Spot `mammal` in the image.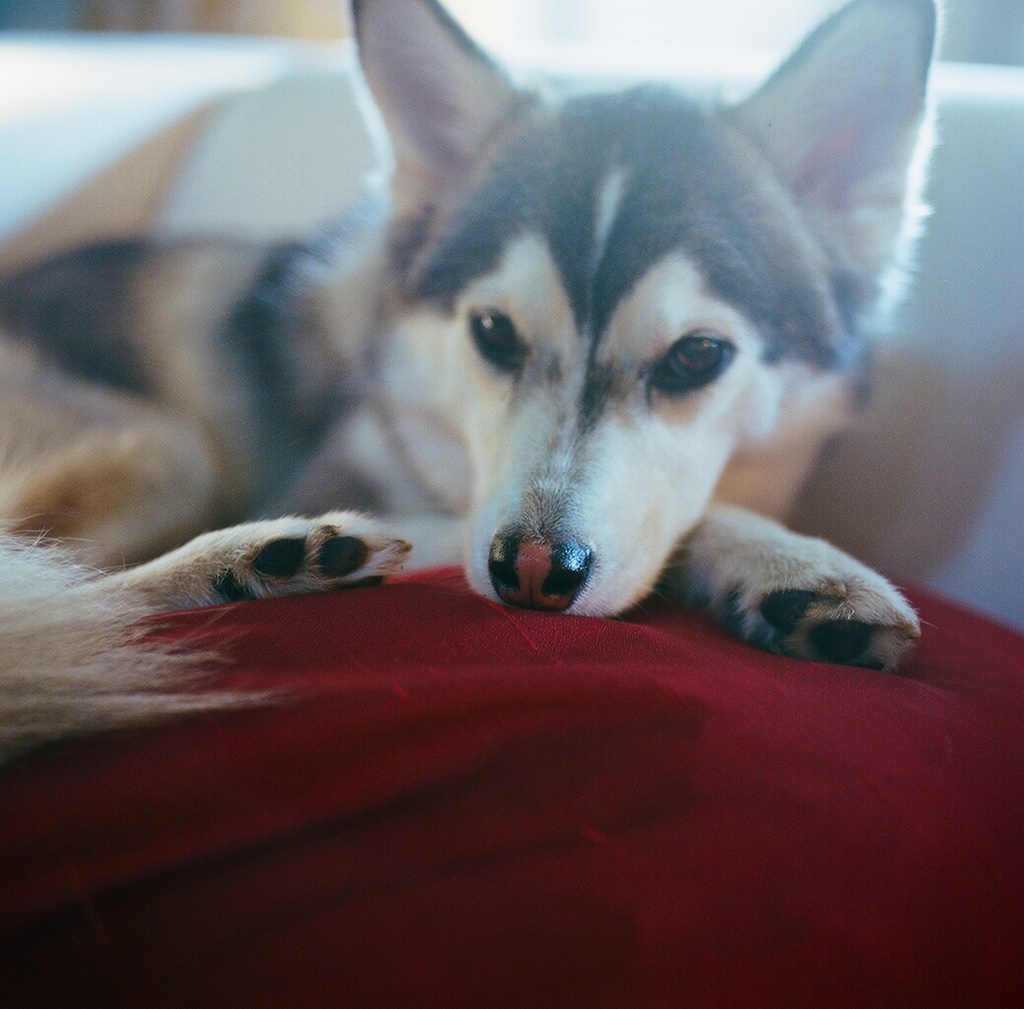
`mammal` found at l=0, t=0, r=947, b=768.
